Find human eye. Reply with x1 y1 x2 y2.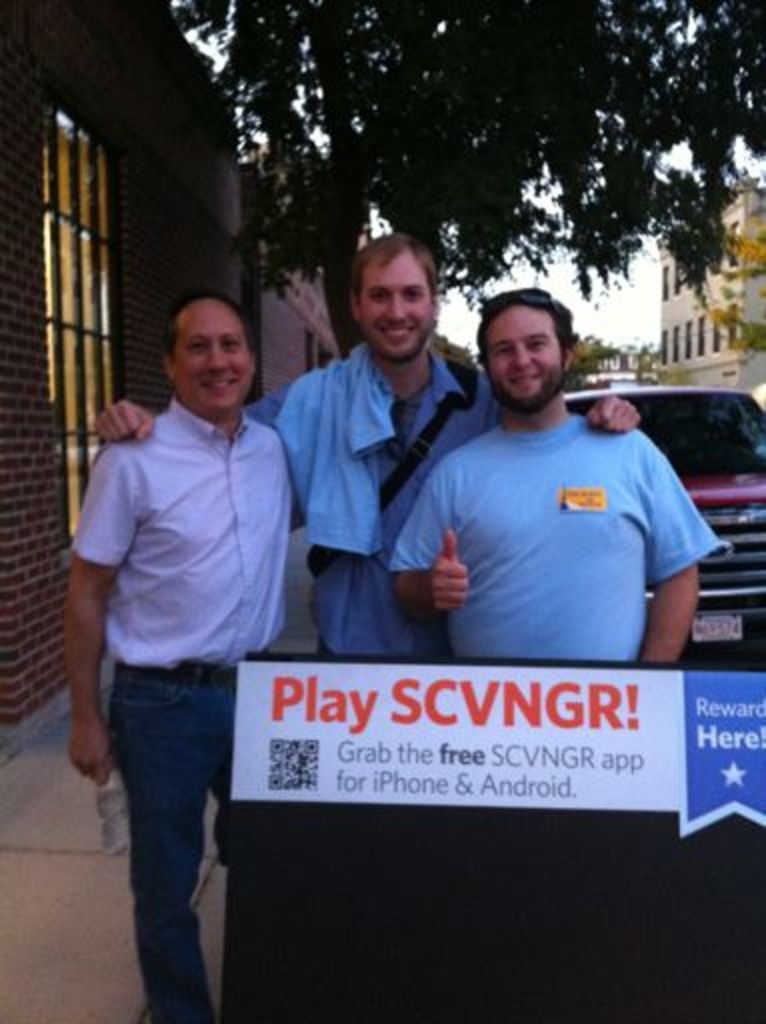
218 336 238 354.
